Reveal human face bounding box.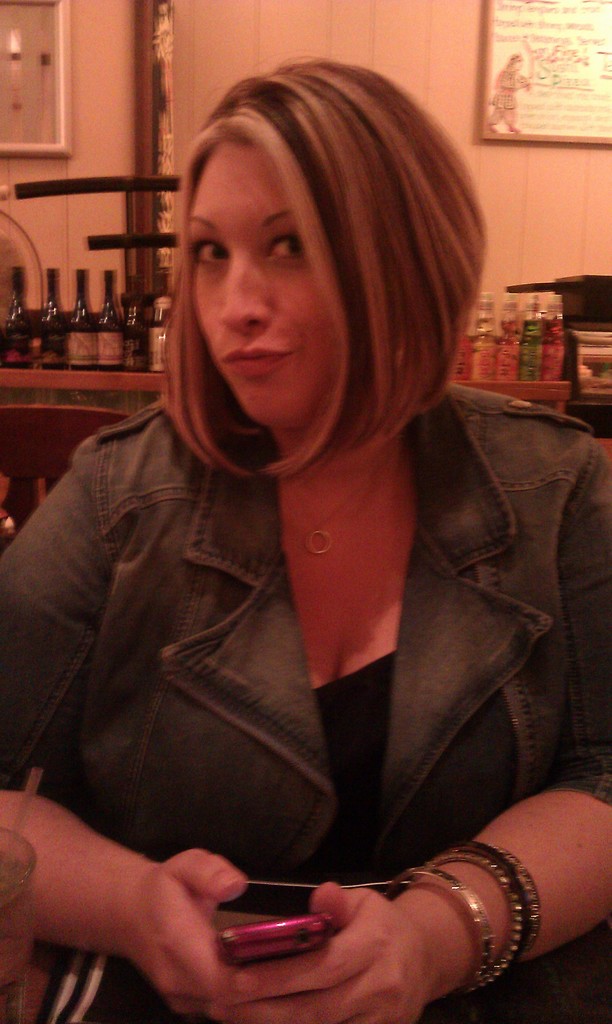
Revealed: l=187, t=136, r=335, b=435.
